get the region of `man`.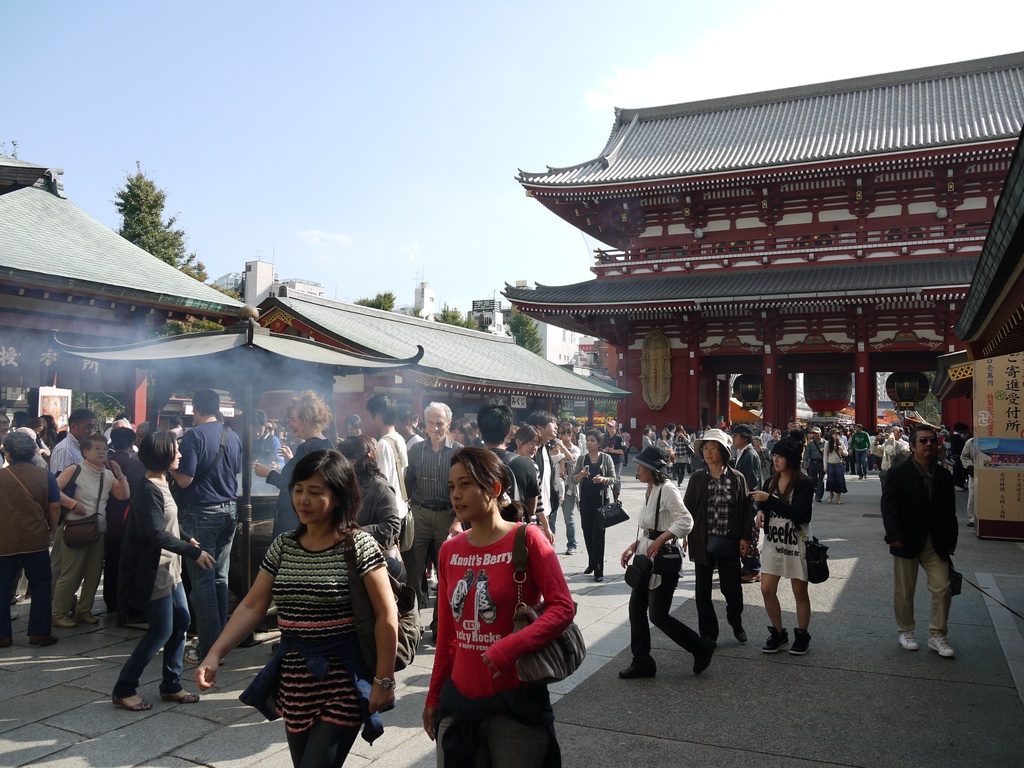
detection(803, 426, 824, 501).
